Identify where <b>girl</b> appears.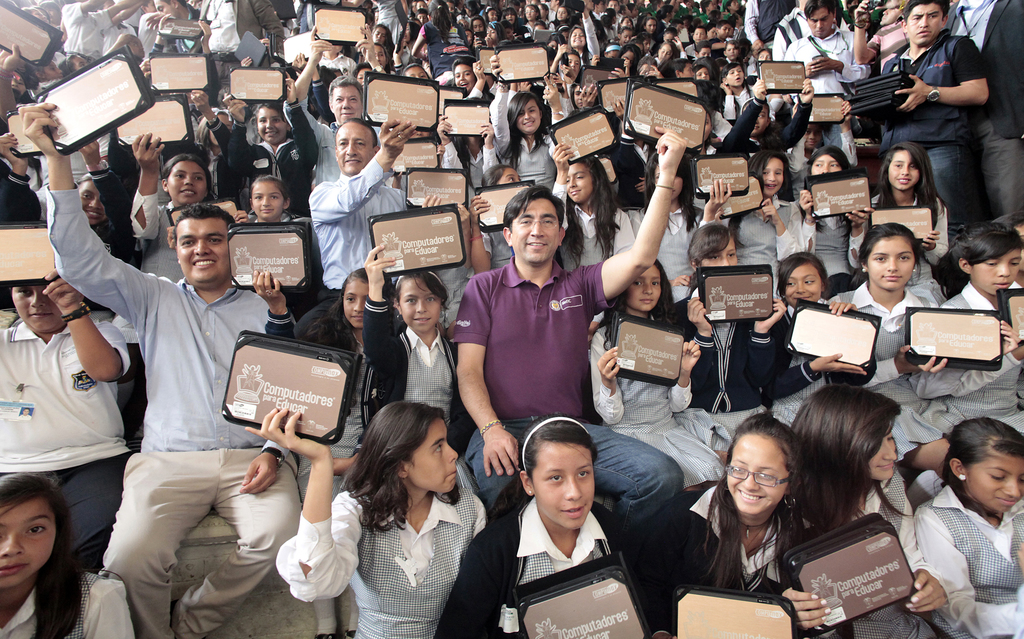
Appears at <box>772,248,876,424</box>.
